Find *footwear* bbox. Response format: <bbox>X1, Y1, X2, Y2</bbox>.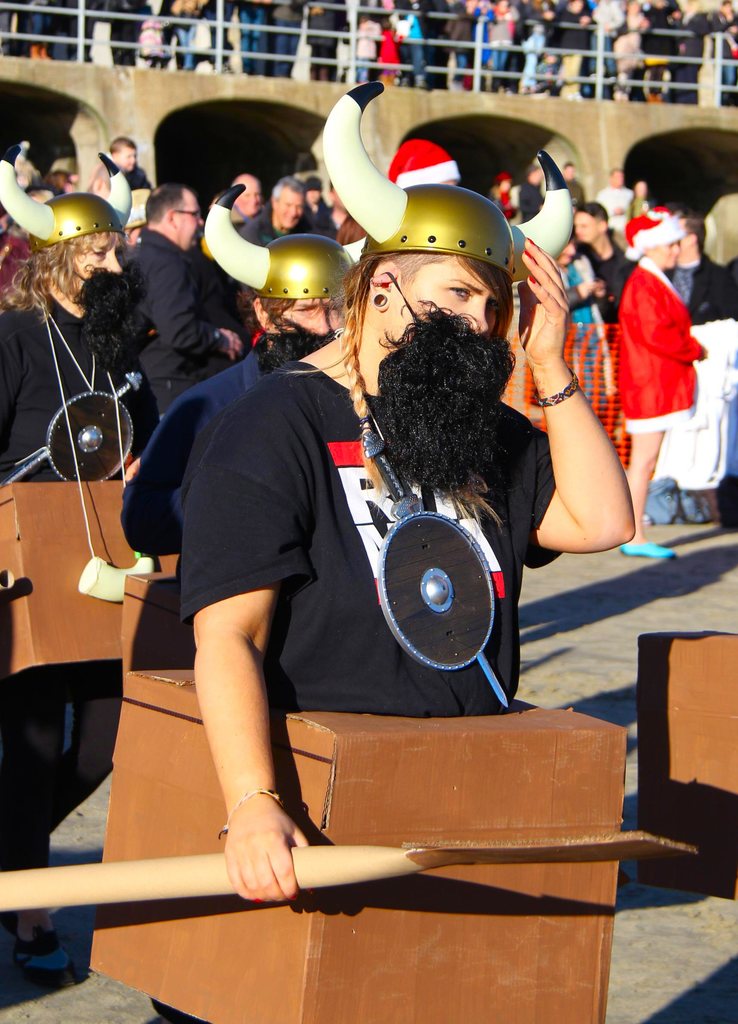
<bbox>619, 538, 678, 562</bbox>.
